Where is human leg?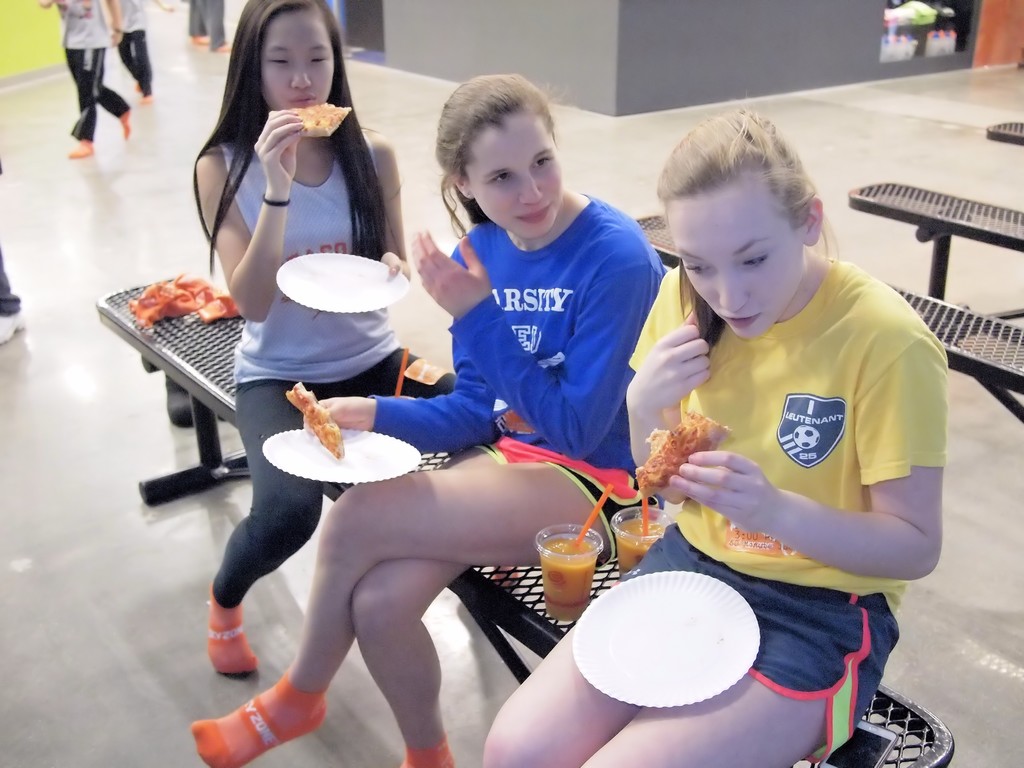
589:597:892:767.
